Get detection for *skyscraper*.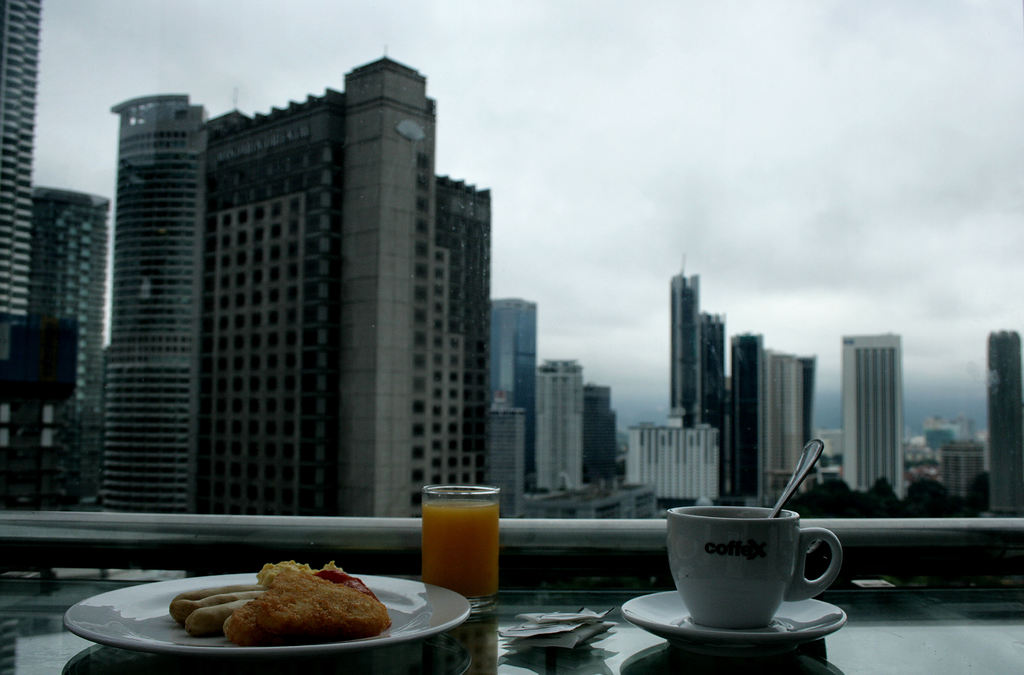
Detection: box(488, 296, 538, 488).
